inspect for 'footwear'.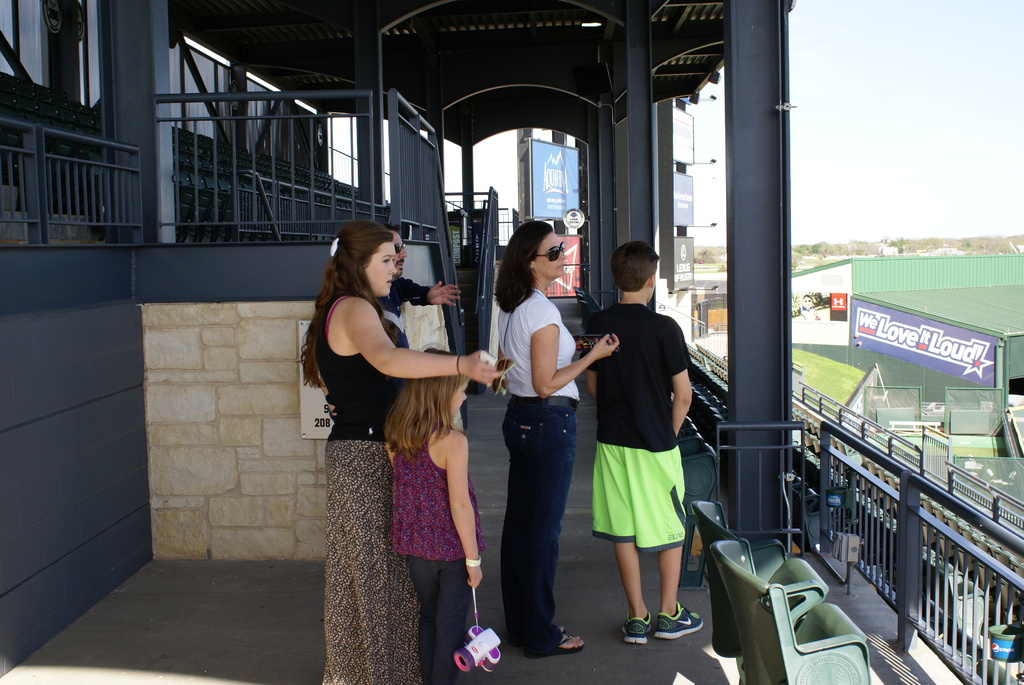
Inspection: (left=523, top=631, right=578, bottom=654).
